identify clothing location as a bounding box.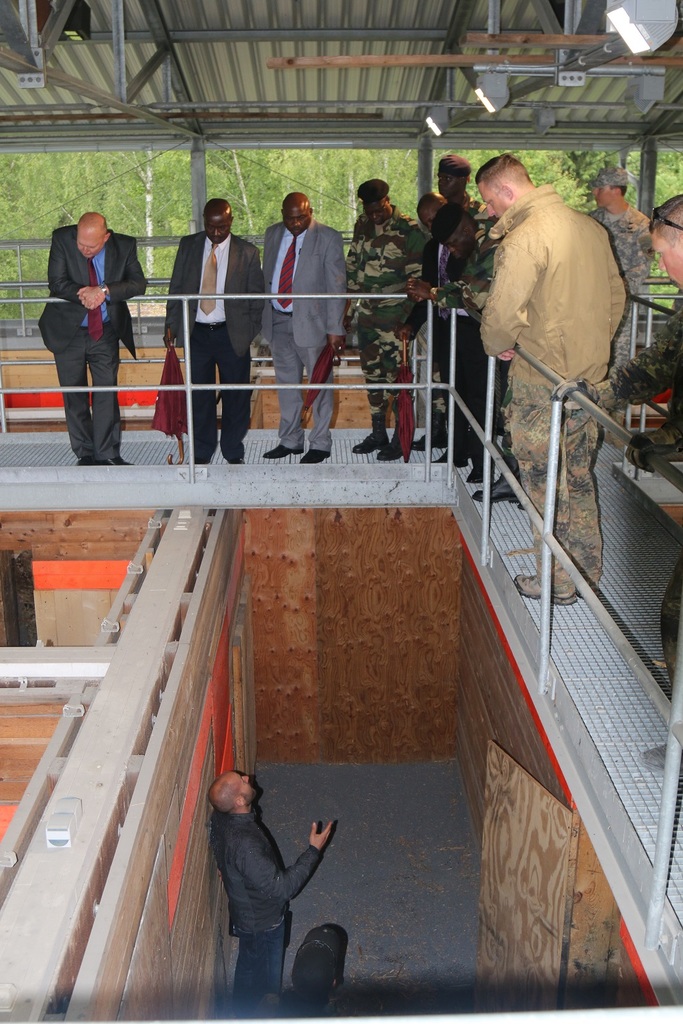
BBox(200, 808, 328, 1013).
